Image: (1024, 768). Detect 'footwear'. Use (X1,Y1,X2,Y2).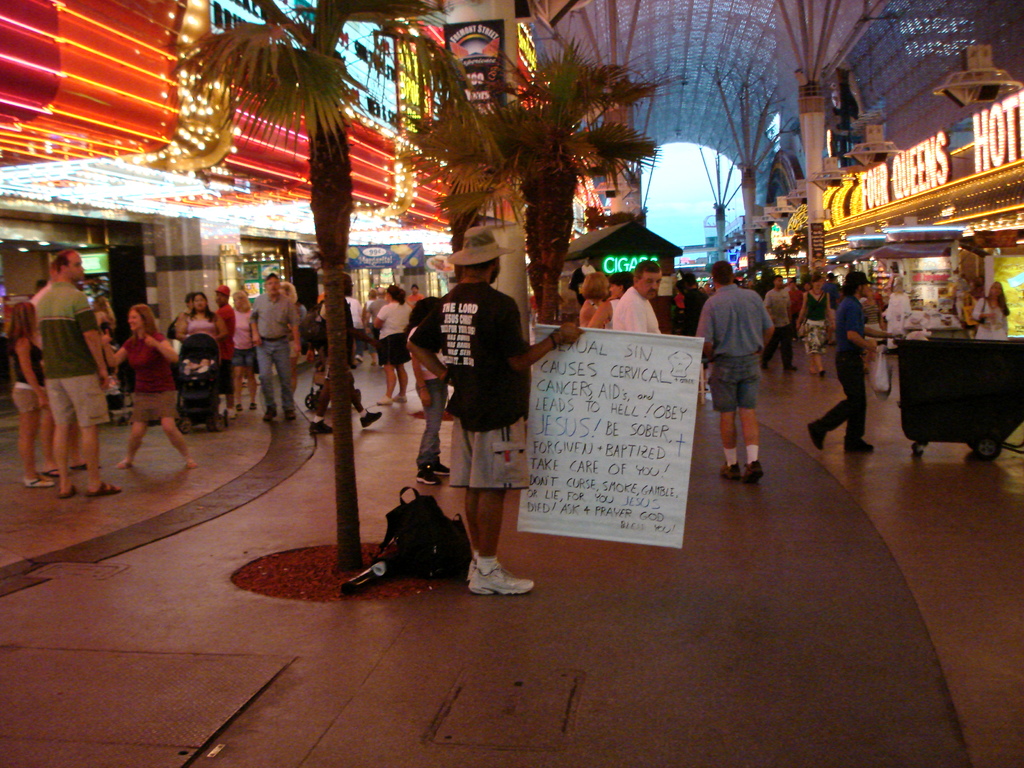
(808,420,824,450).
